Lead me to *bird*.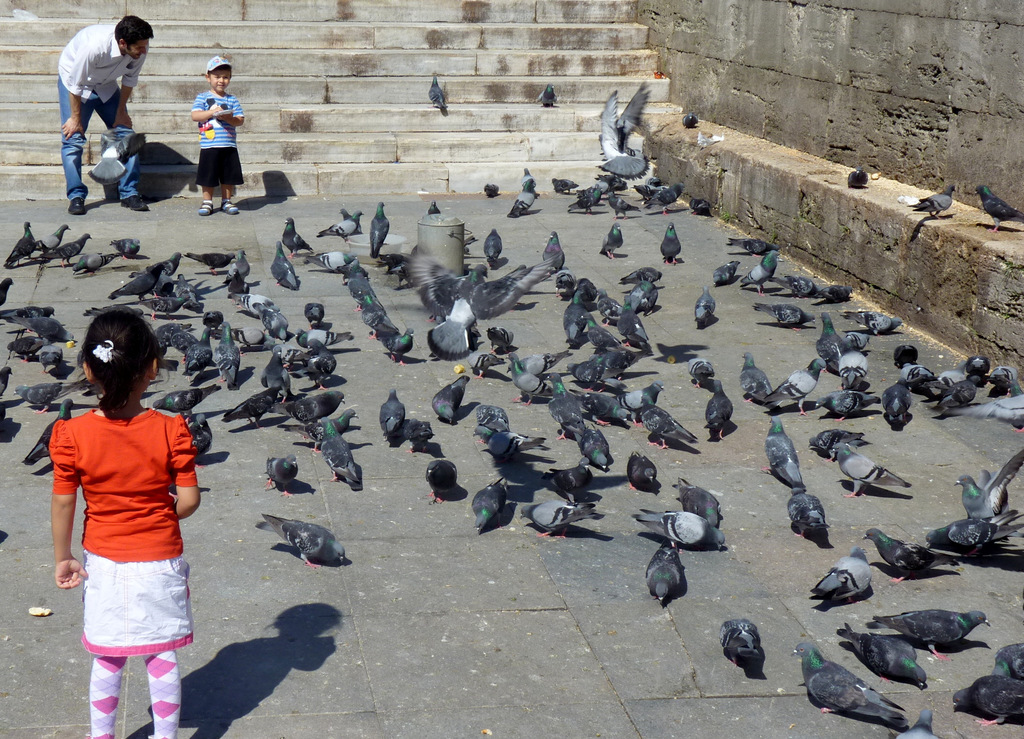
Lead to <box>826,439,910,498</box>.
